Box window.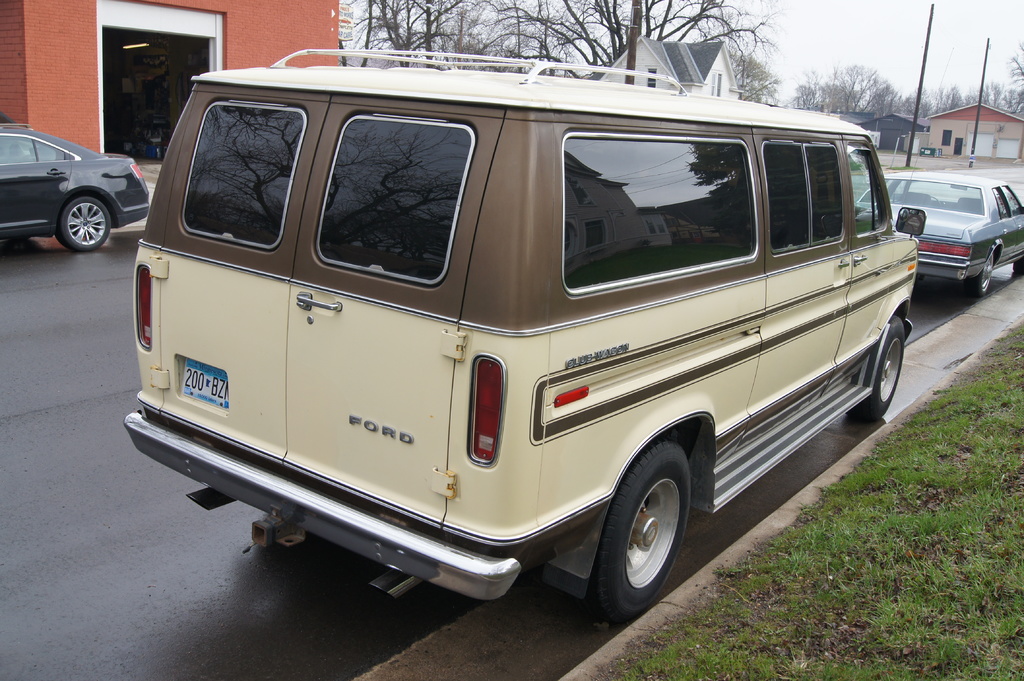
(x1=708, y1=69, x2=724, y2=99).
